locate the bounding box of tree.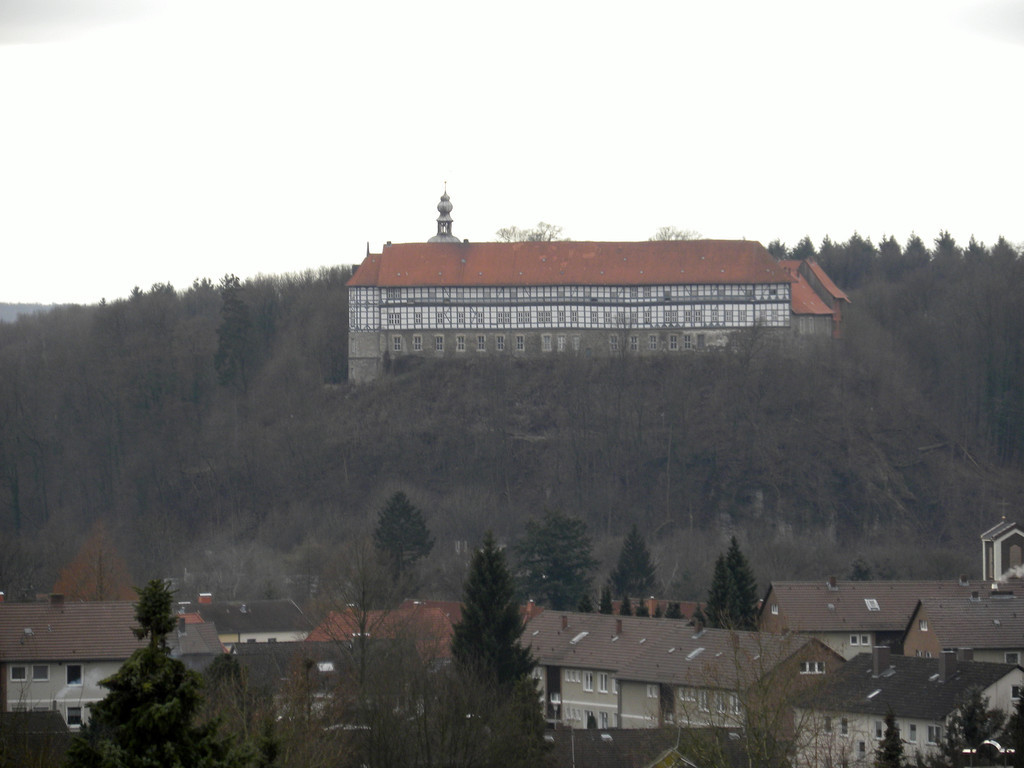
Bounding box: <region>39, 522, 132, 606</region>.
